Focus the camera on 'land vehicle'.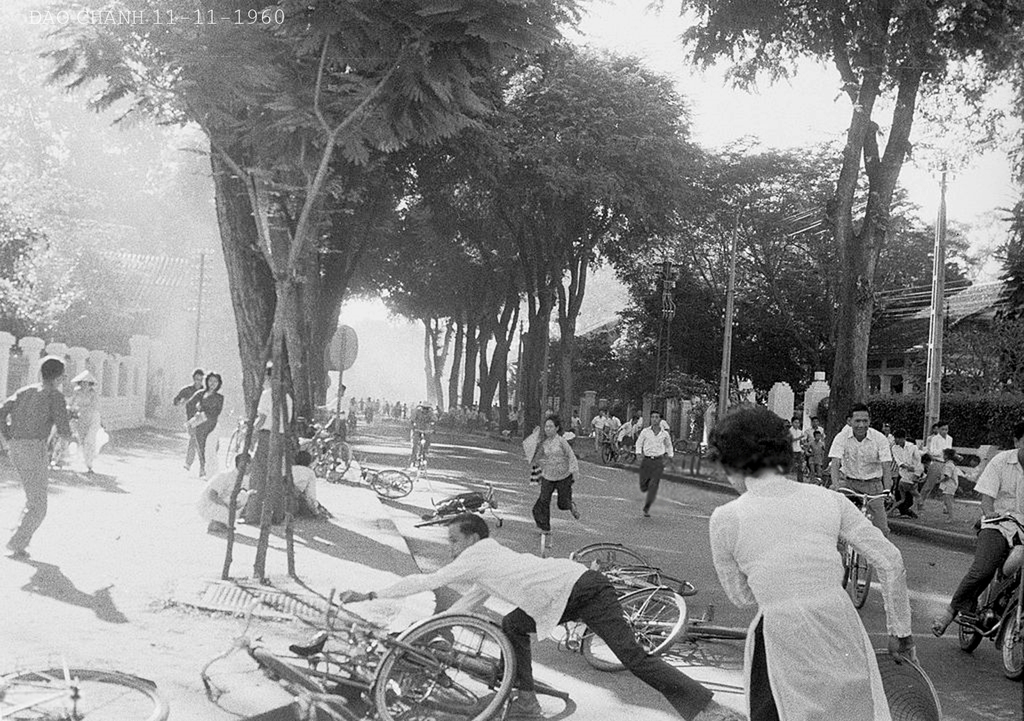
Focus region: [618, 577, 748, 640].
